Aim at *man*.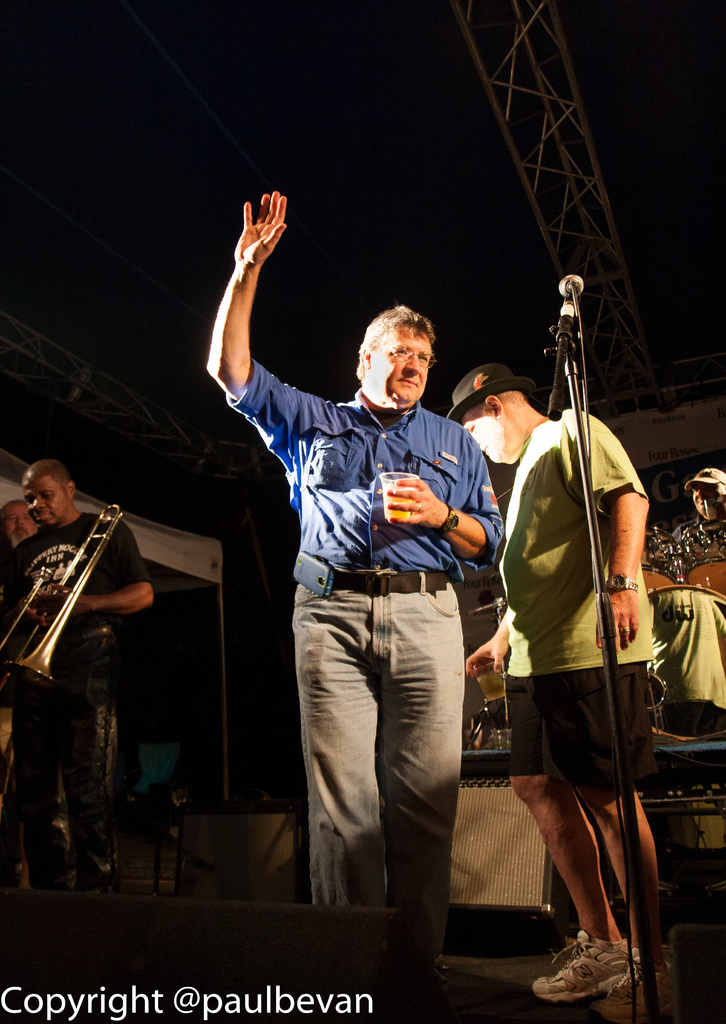
Aimed at bbox=[206, 189, 506, 997].
